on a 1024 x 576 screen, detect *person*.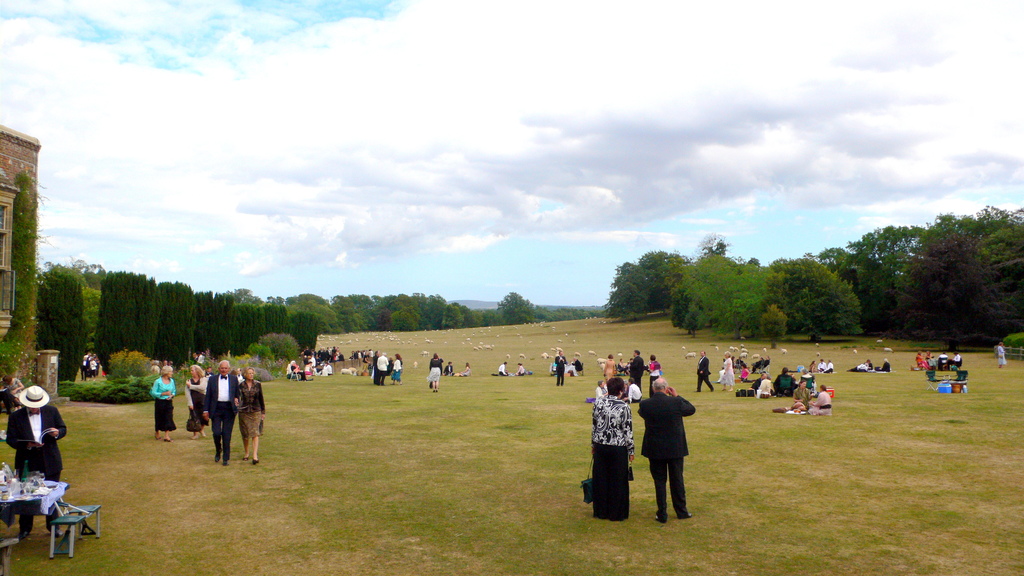
<bbox>360, 349, 369, 376</bbox>.
